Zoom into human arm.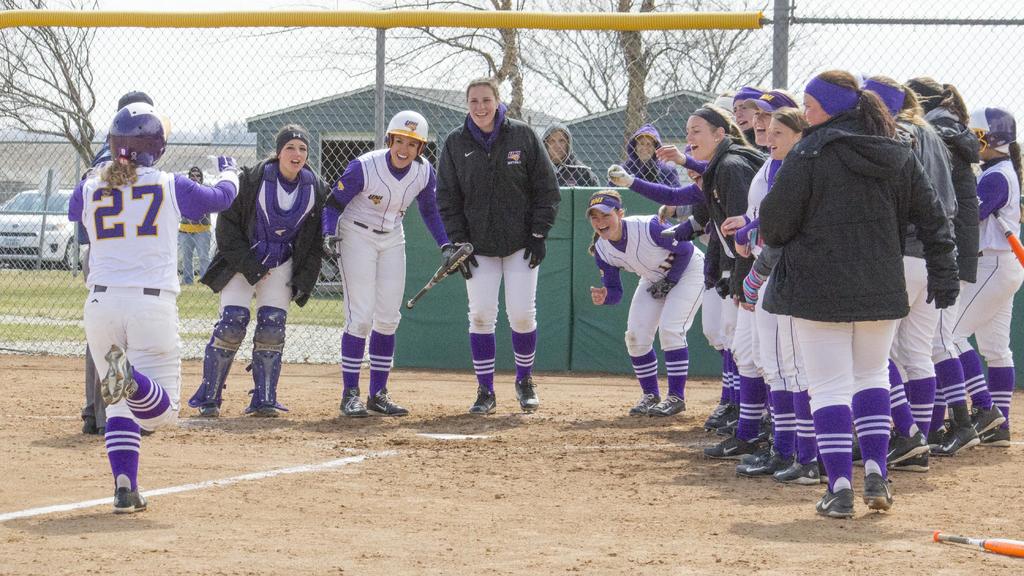
Zoom target: crop(174, 152, 244, 244).
